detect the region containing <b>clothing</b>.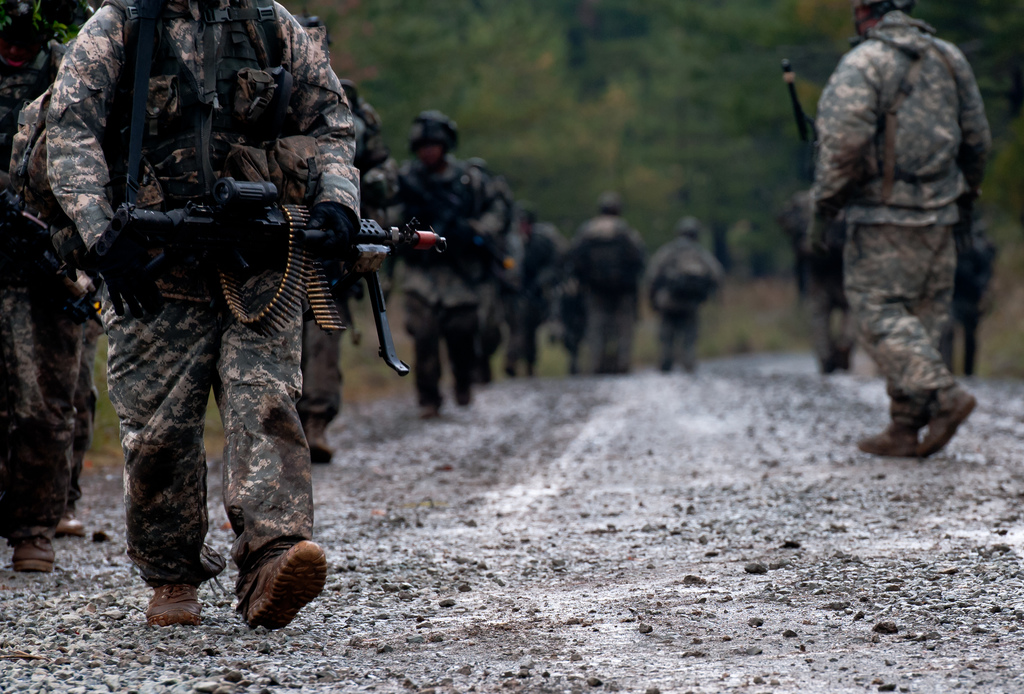
x1=786 y1=193 x2=874 y2=364.
